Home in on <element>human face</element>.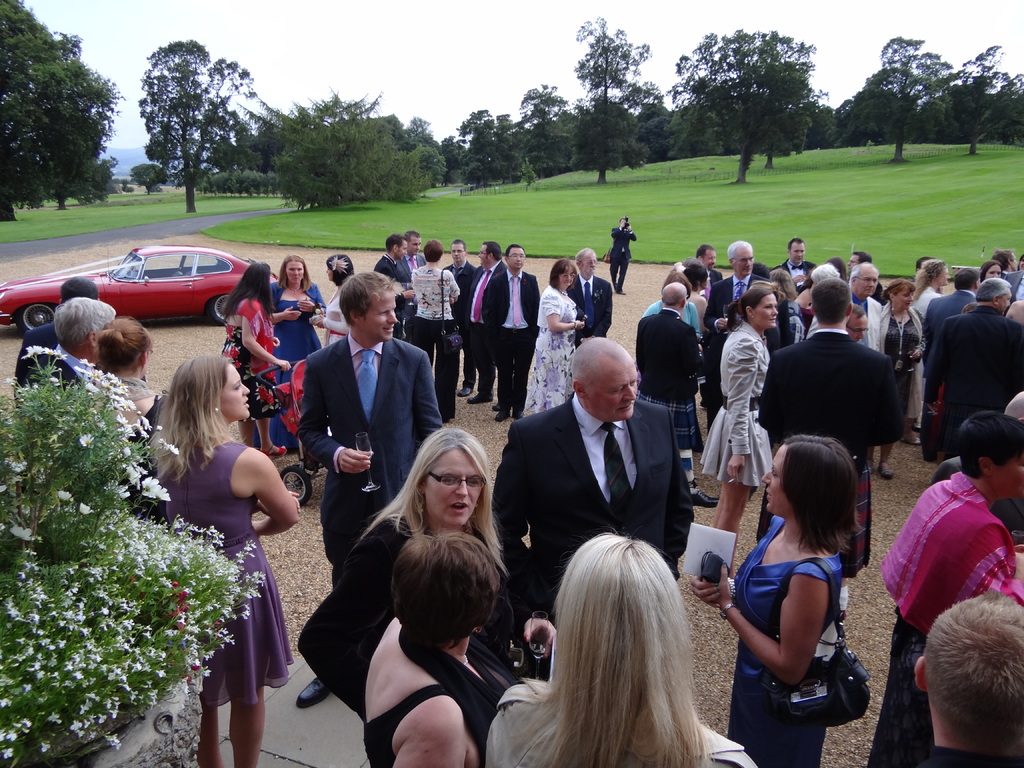
Homed in at bbox(217, 364, 249, 415).
